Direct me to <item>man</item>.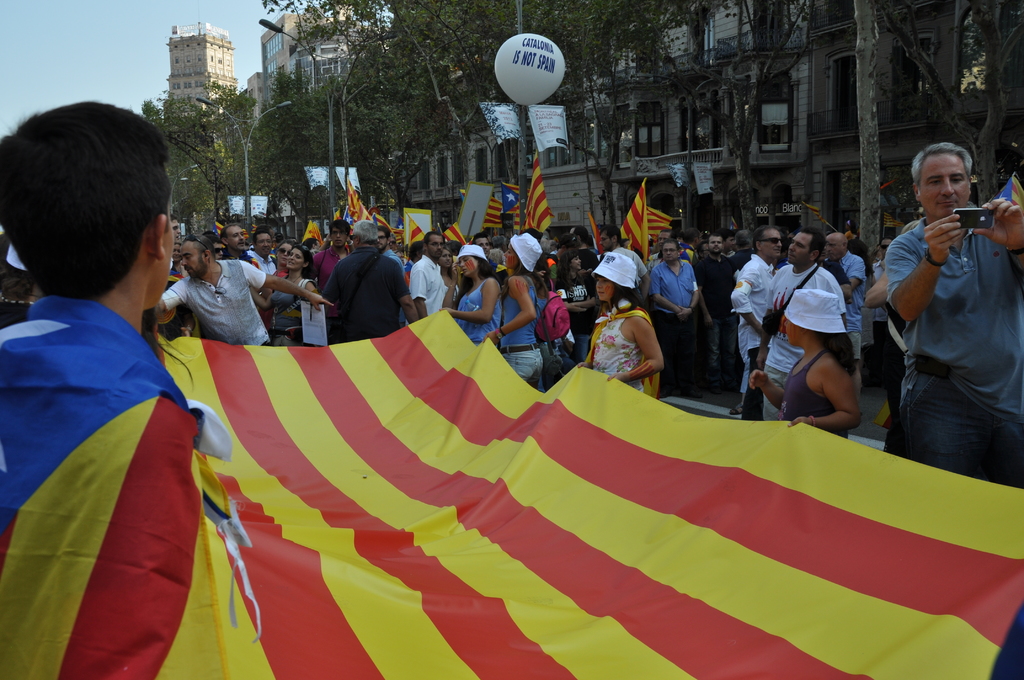
Direction: <region>252, 229, 278, 273</region>.
